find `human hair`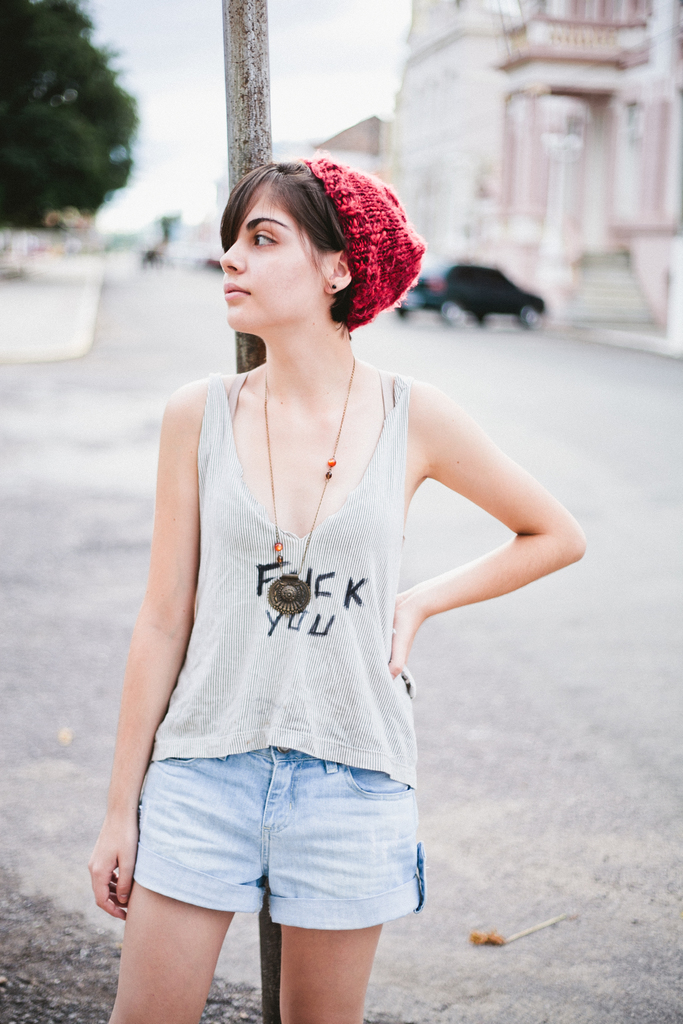
<bbox>219, 164, 360, 328</bbox>
